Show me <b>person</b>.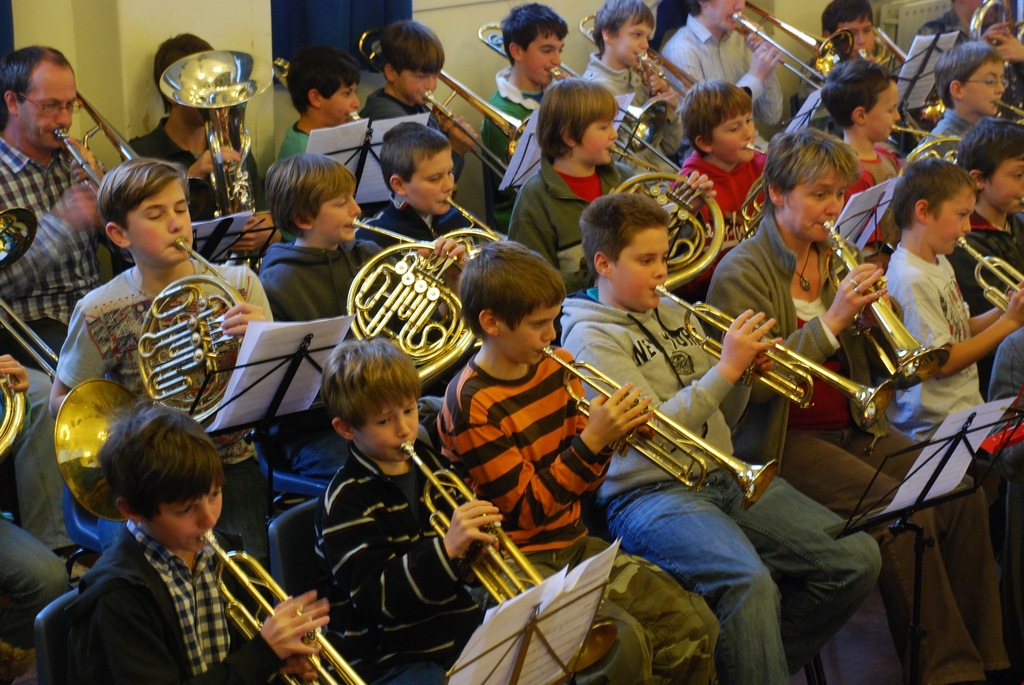
<b>person</b> is here: bbox=(644, 0, 751, 114).
